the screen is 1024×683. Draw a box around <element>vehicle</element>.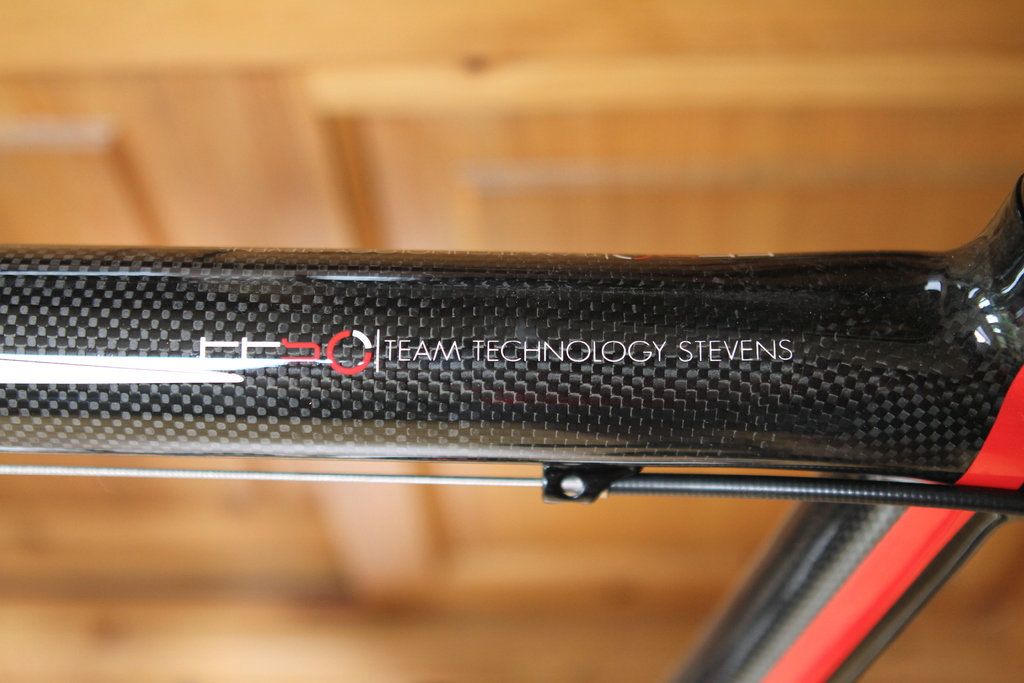
crop(0, 176, 1023, 682).
